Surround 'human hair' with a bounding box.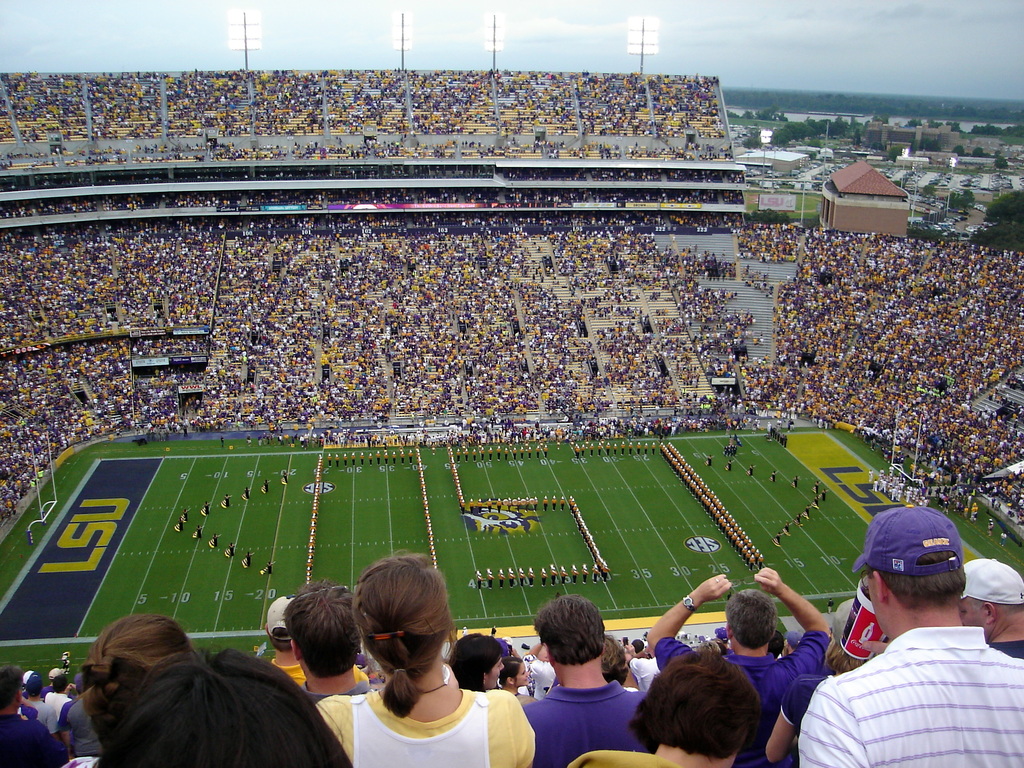
rect(80, 615, 201, 726).
